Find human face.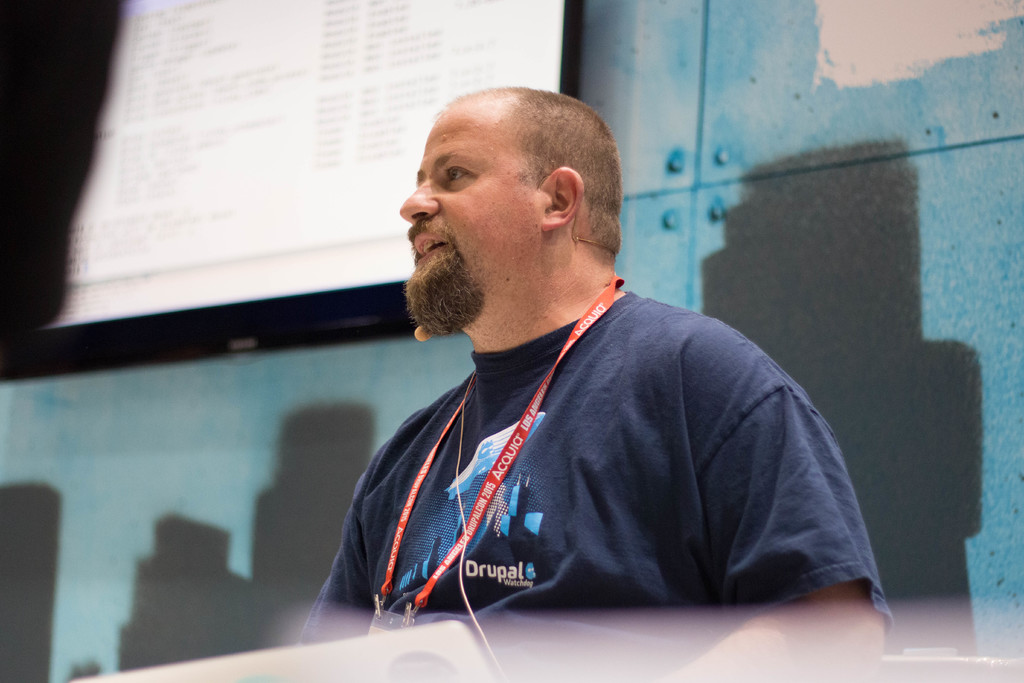
rect(399, 108, 541, 325).
